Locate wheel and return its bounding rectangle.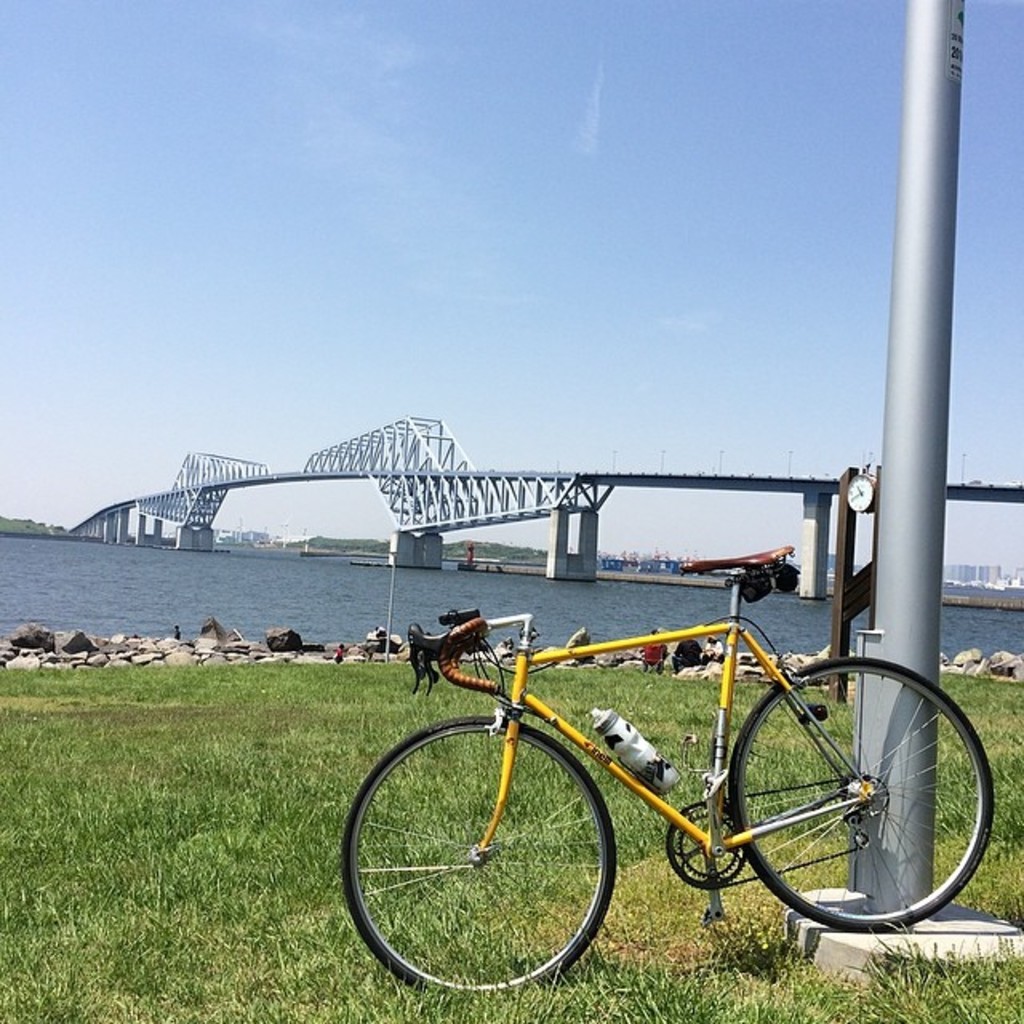
<bbox>339, 717, 616, 997</bbox>.
